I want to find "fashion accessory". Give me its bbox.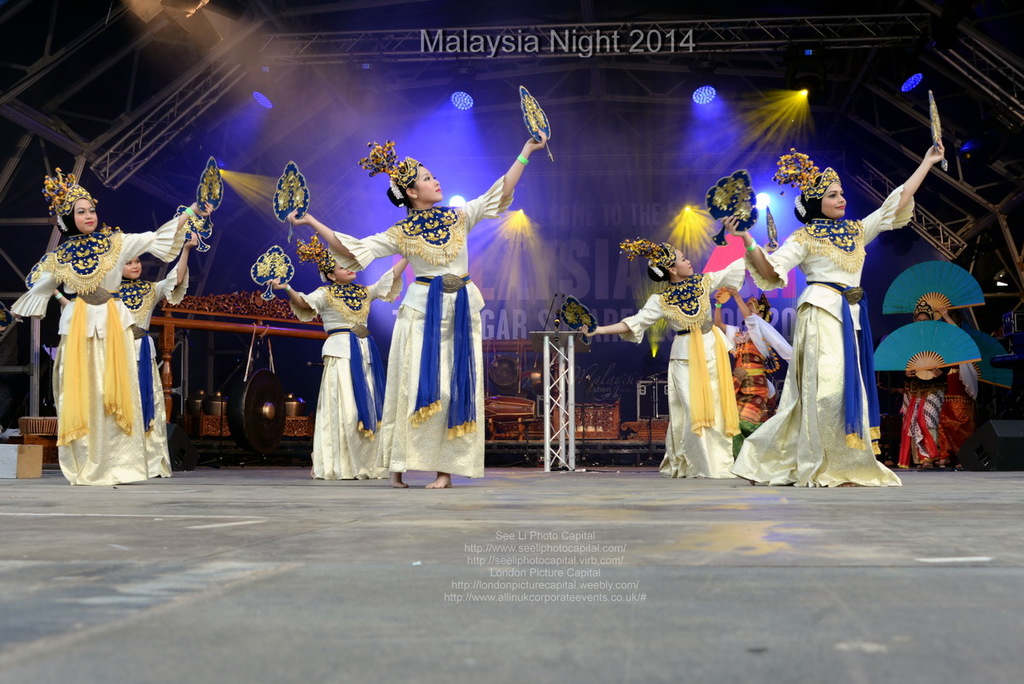
region(411, 192, 417, 202).
